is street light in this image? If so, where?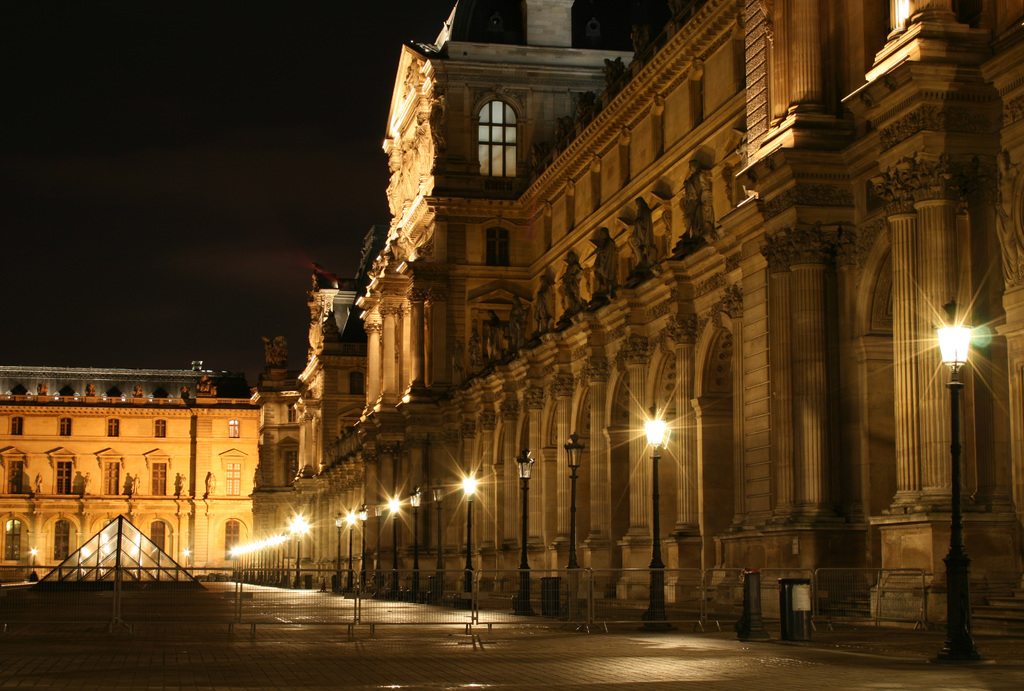
Yes, at region(510, 450, 534, 621).
